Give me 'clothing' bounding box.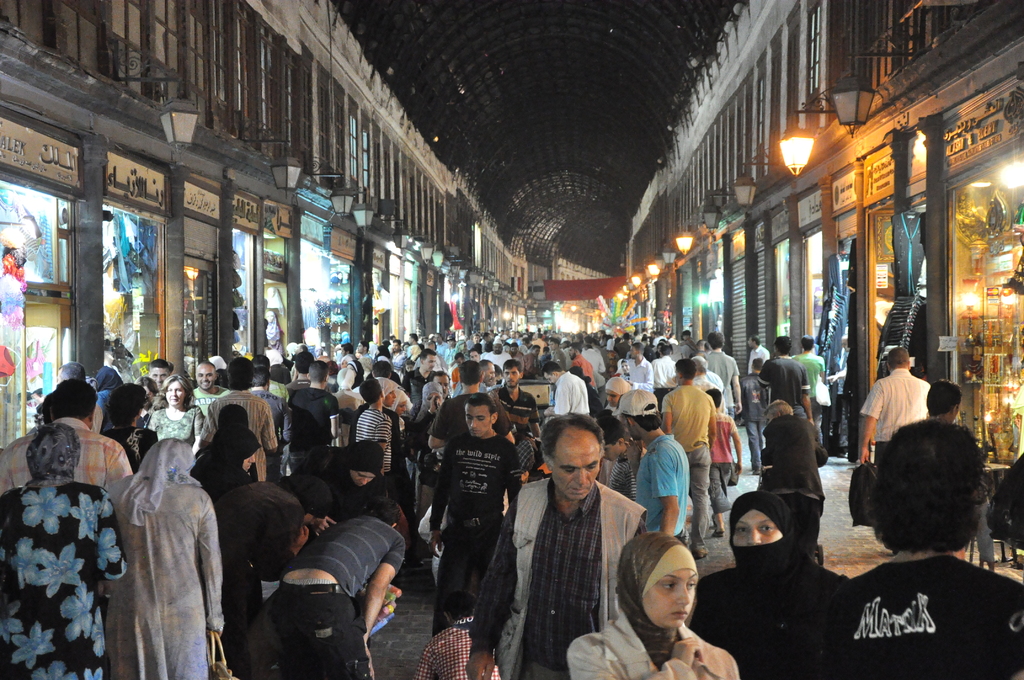
{"x1": 633, "y1": 428, "x2": 693, "y2": 539}.
